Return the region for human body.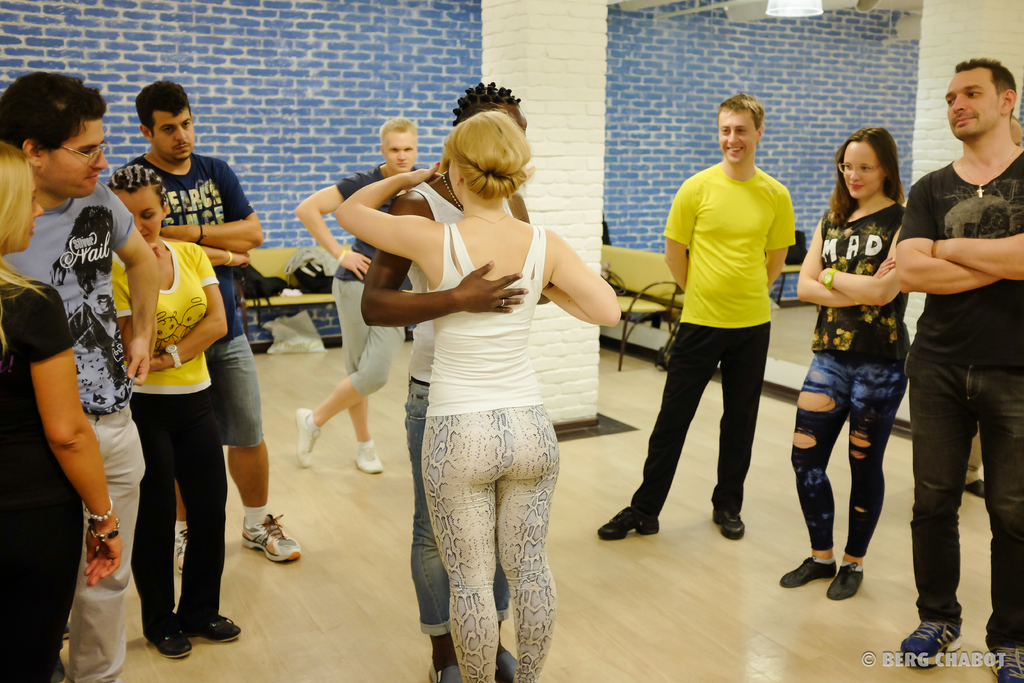
299/162/422/475.
